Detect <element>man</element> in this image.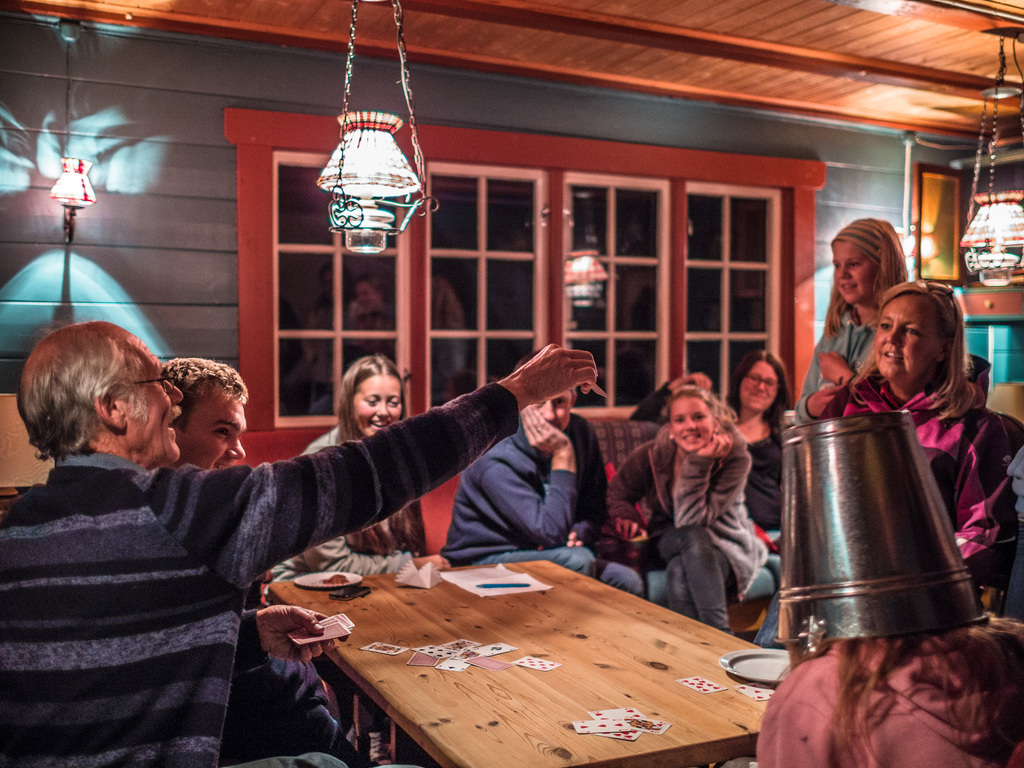
Detection: [left=435, top=348, right=646, bottom=600].
